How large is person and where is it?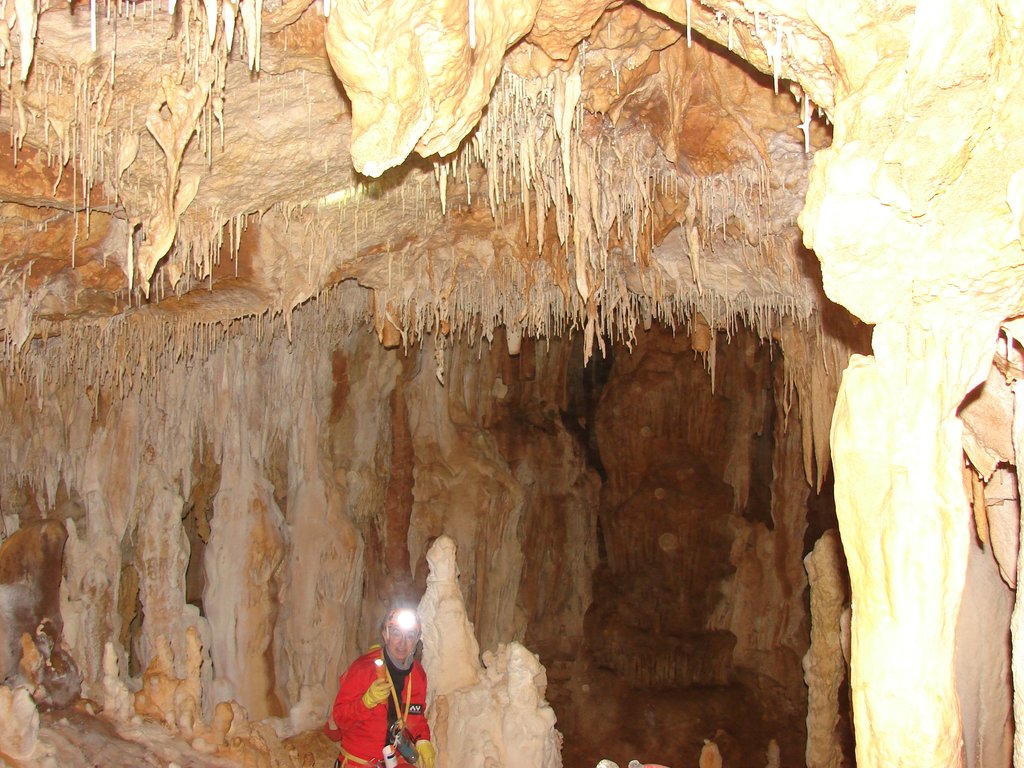
Bounding box: crop(323, 602, 417, 767).
